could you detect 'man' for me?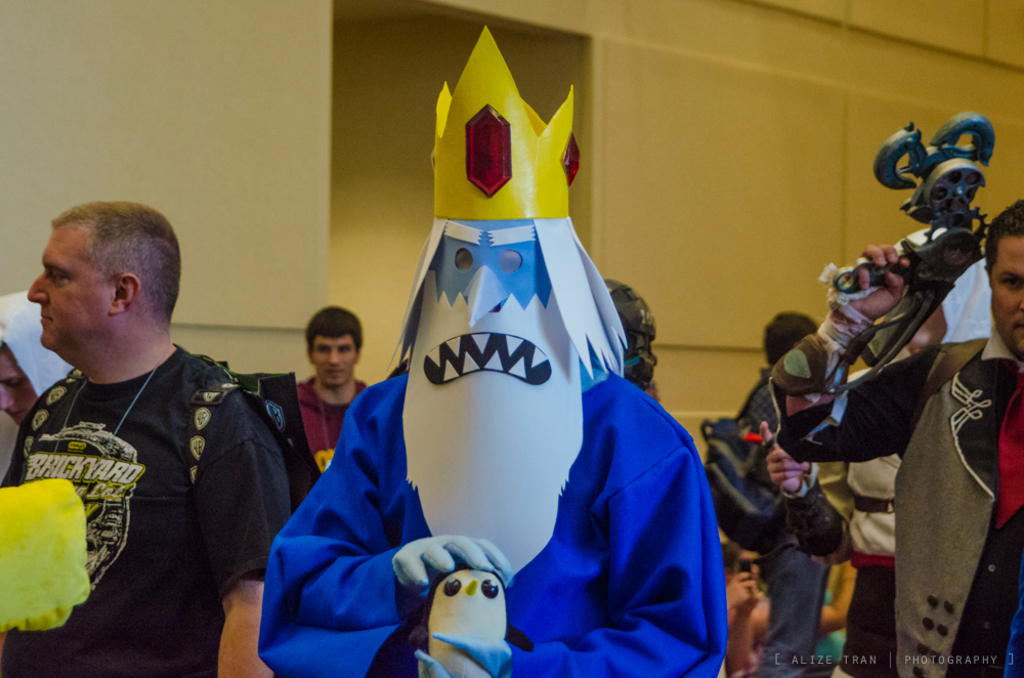
Detection result: bbox=(771, 194, 1023, 677).
